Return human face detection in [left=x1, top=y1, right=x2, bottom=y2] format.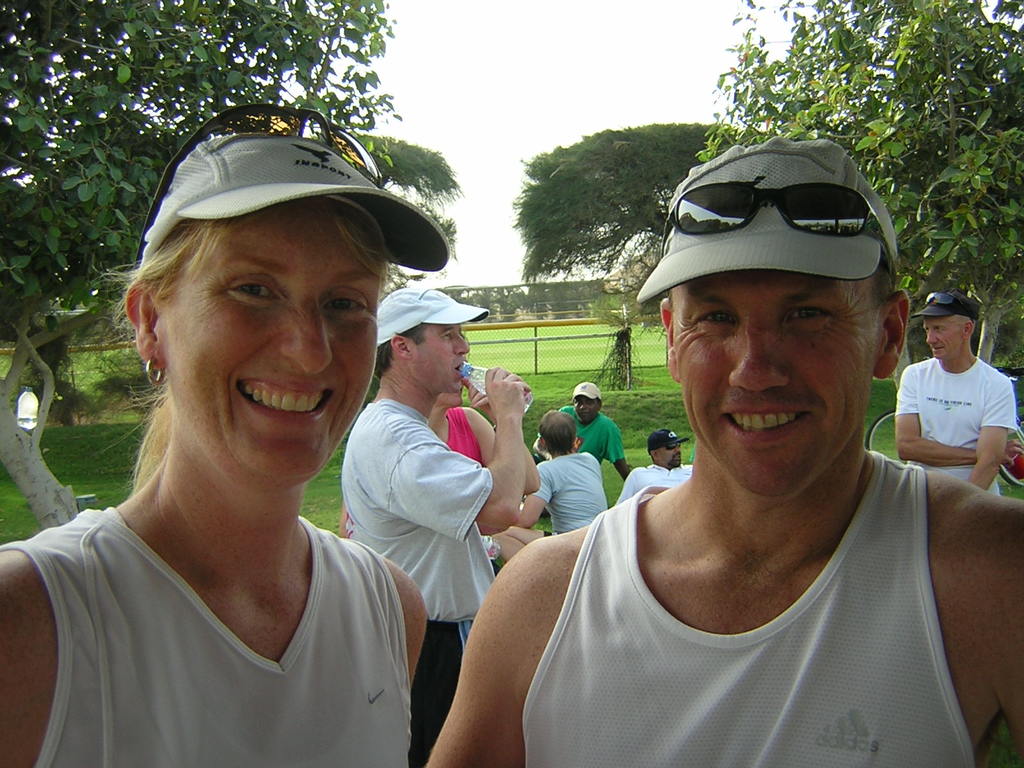
[left=578, top=398, right=596, bottom=424].
